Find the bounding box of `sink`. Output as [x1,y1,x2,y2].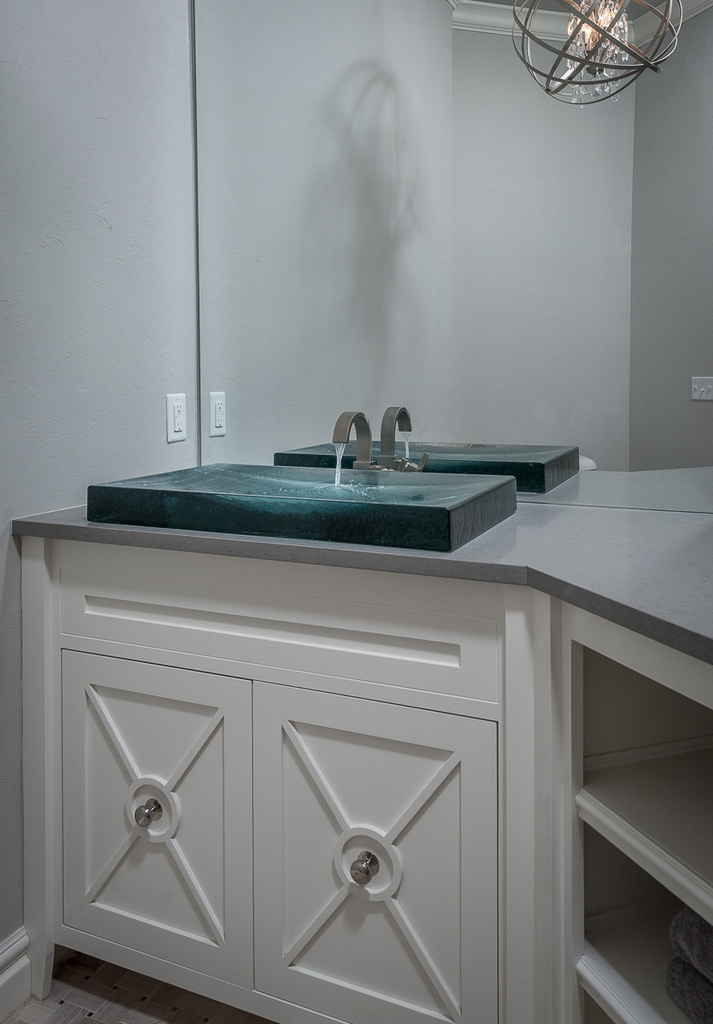
[84,406,525,554].
